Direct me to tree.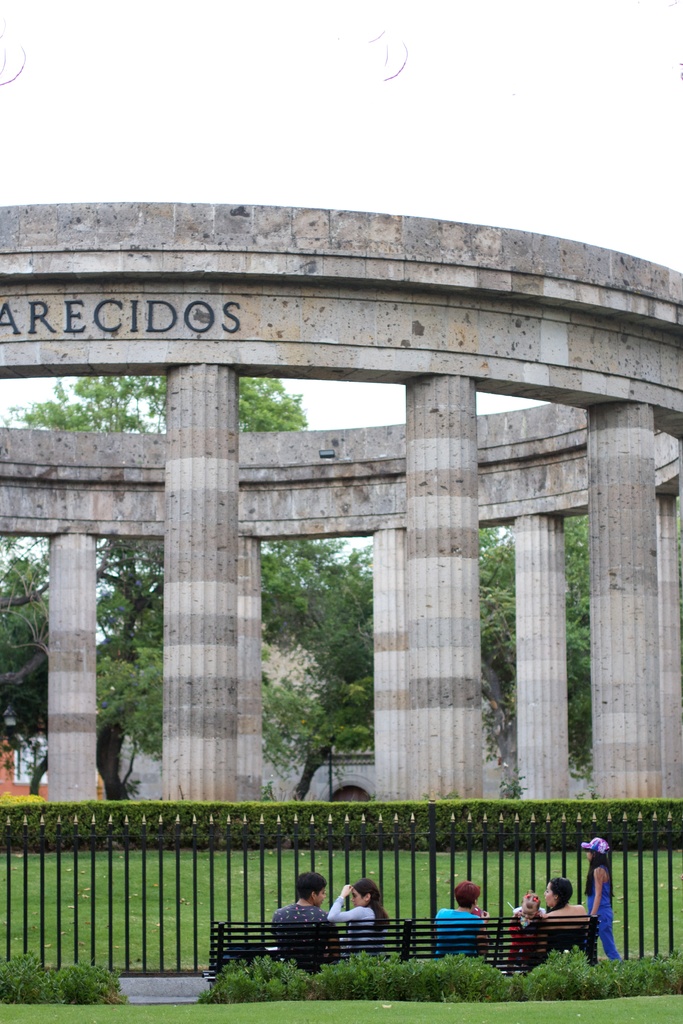
Direction: <box>259,509,384,792</box>.
